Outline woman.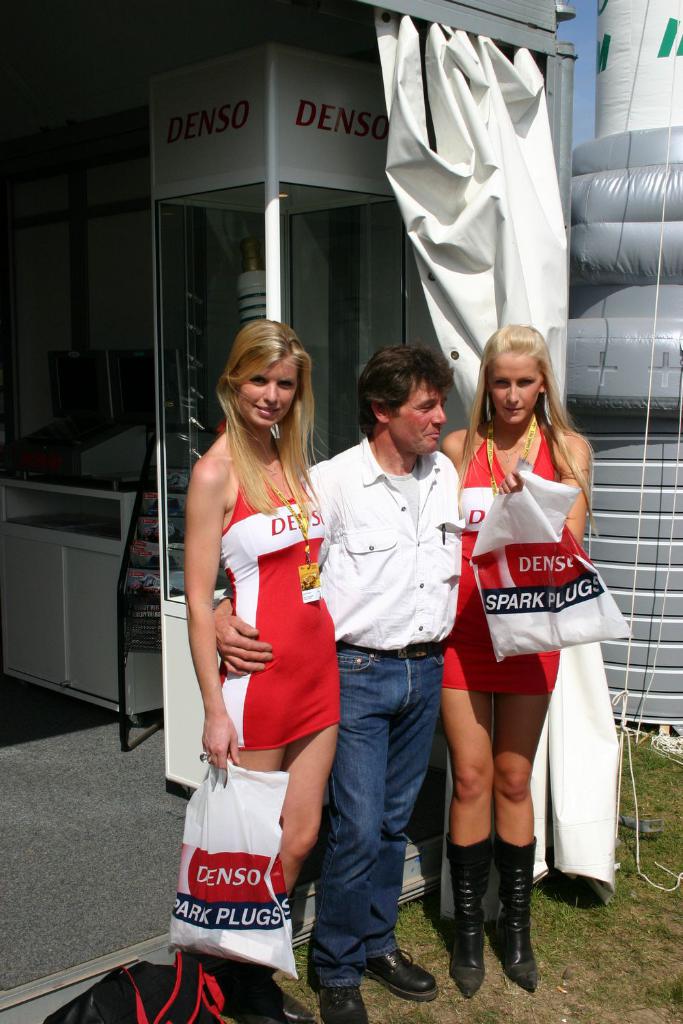
Outline: box=[429, 313, 617, 963].
